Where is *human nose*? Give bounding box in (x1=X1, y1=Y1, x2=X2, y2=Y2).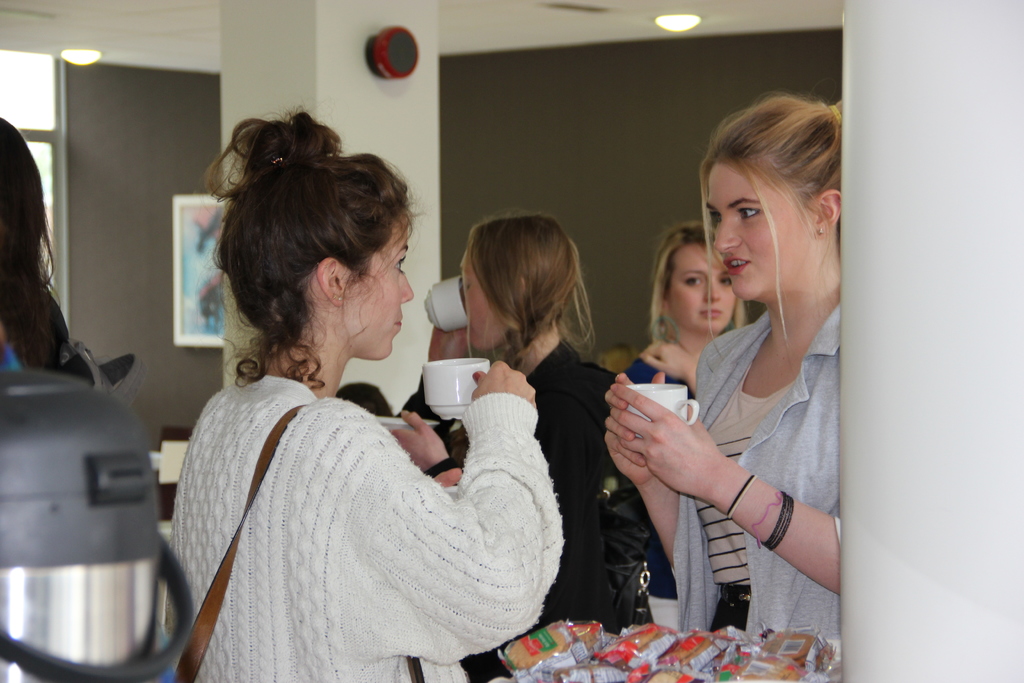
(x1=703, y1=278, x2=723, y2=306).
